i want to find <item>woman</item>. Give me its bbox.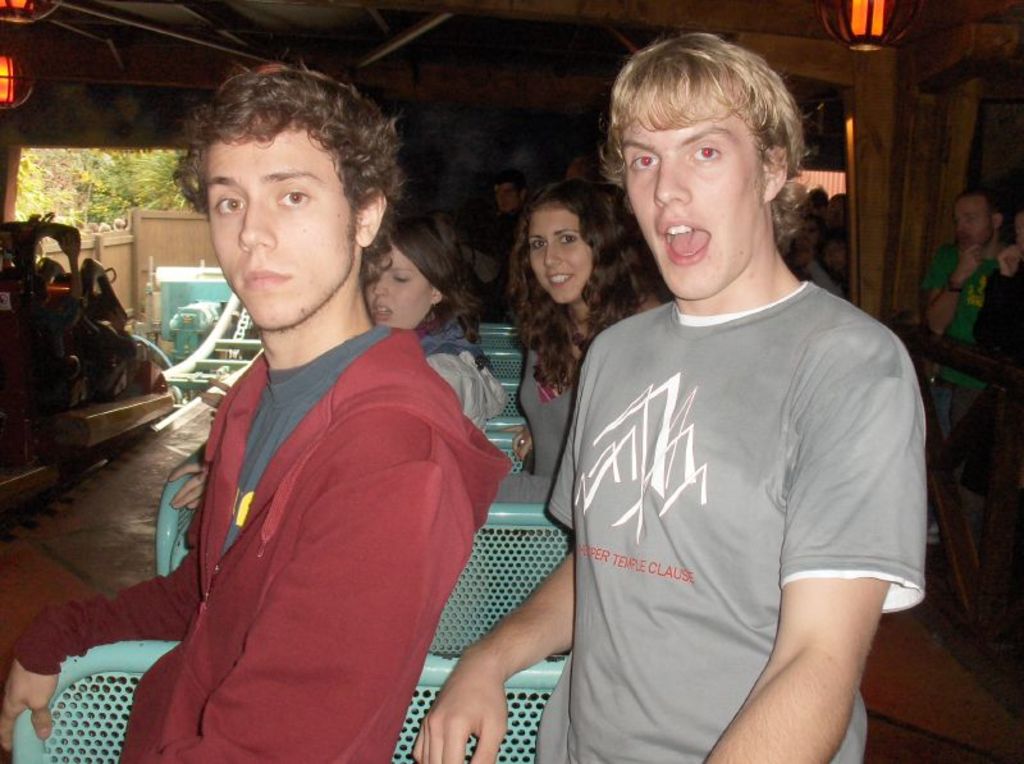
pyautogui.locateOnScreen(172, 206, 509, 509).
